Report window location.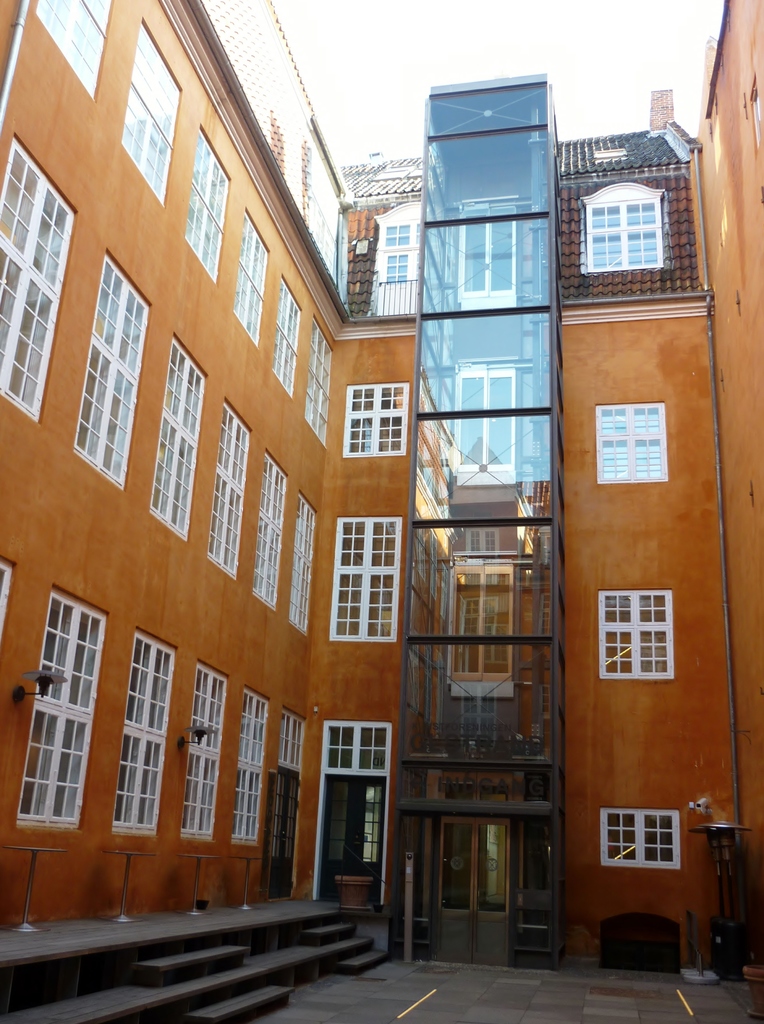
Report: {"x1": 274, "y1": 498, "x2": 321, "y2": 641}.
